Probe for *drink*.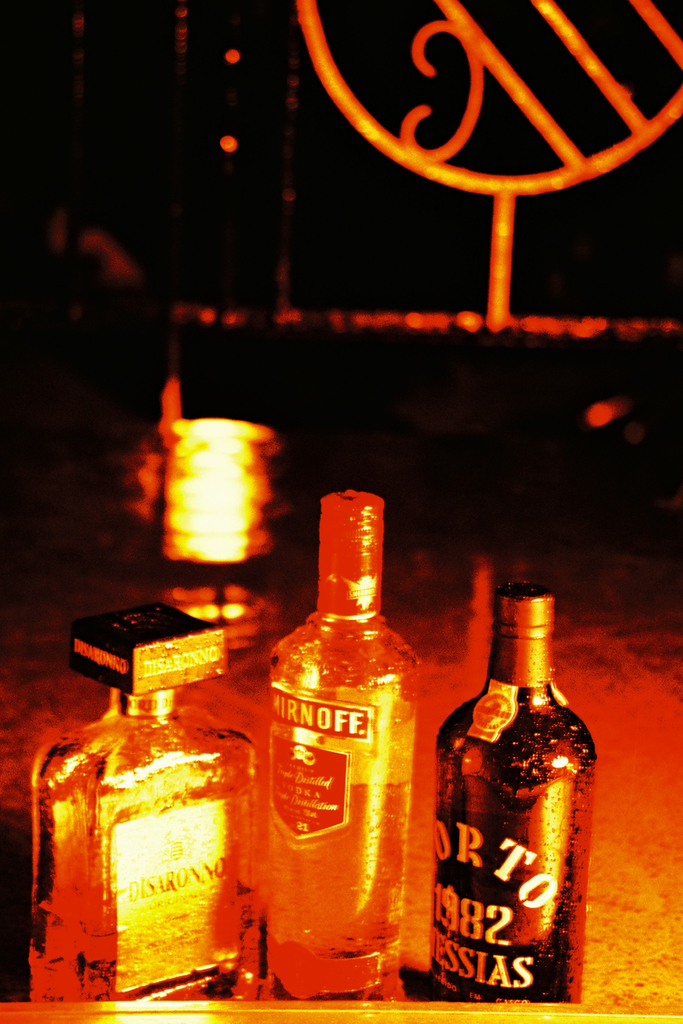
Probe result: rect(420, 569, 584, 1016).
